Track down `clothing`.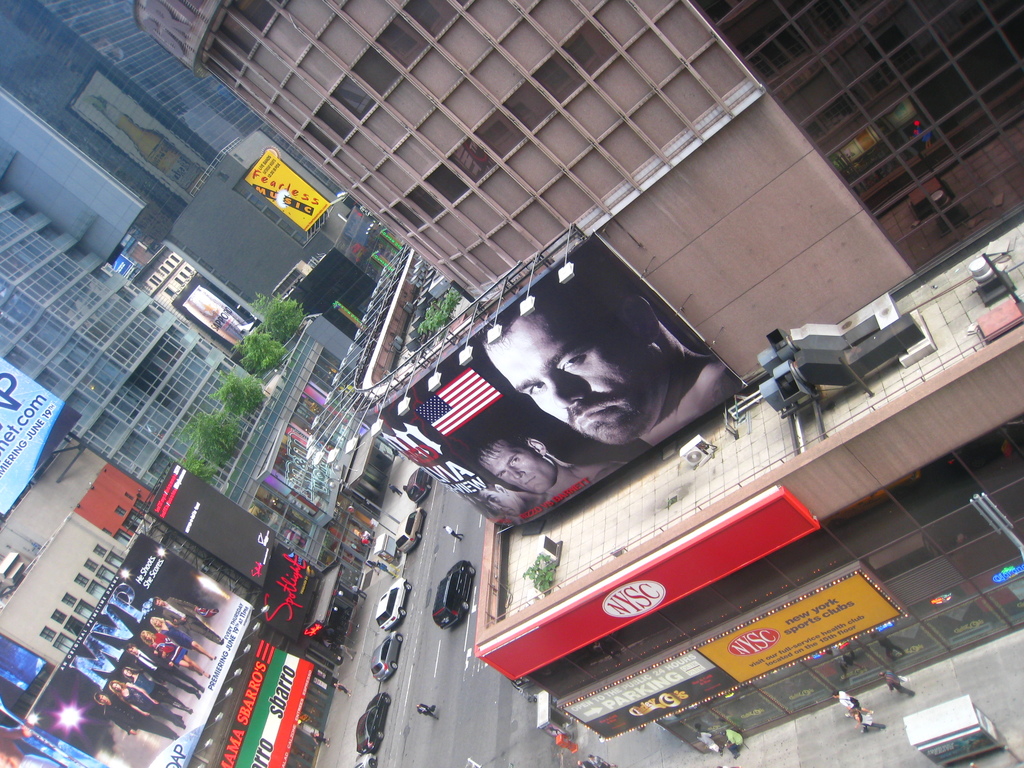
Tracked to [132,644,197,693].
